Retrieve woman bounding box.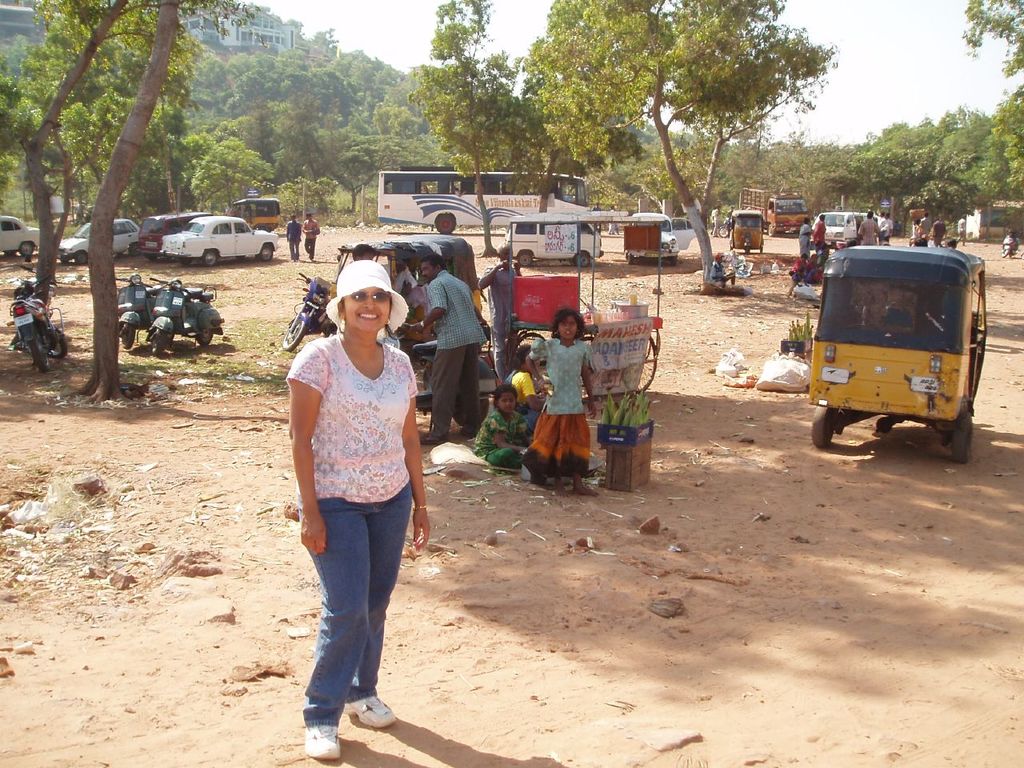
Bounding box: (left=490, top=338, right=551, bottom=437).
